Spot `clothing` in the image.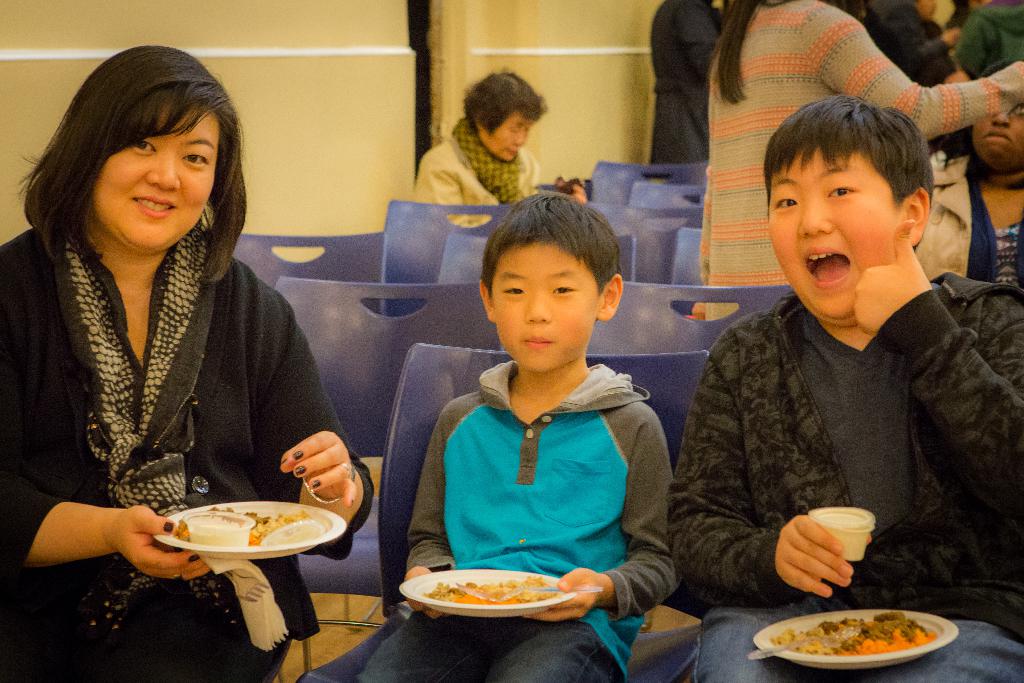
`clothing` found at <bbox>655, 229, 1003, 642</bbox>.
